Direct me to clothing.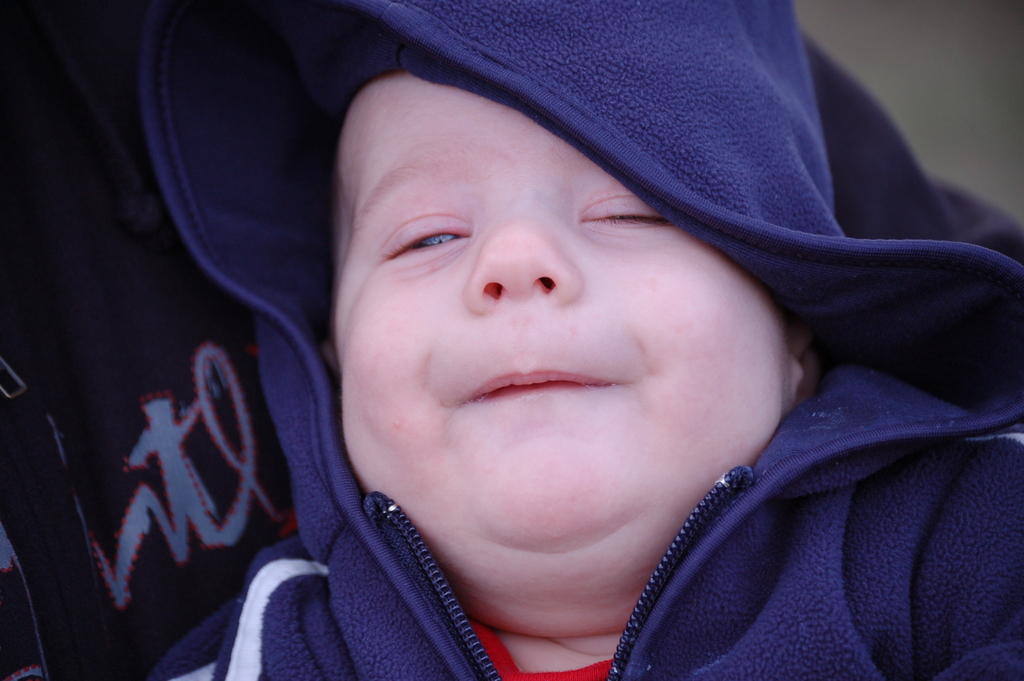
Direction: <region>0, 0, 1023, 680</region>.
